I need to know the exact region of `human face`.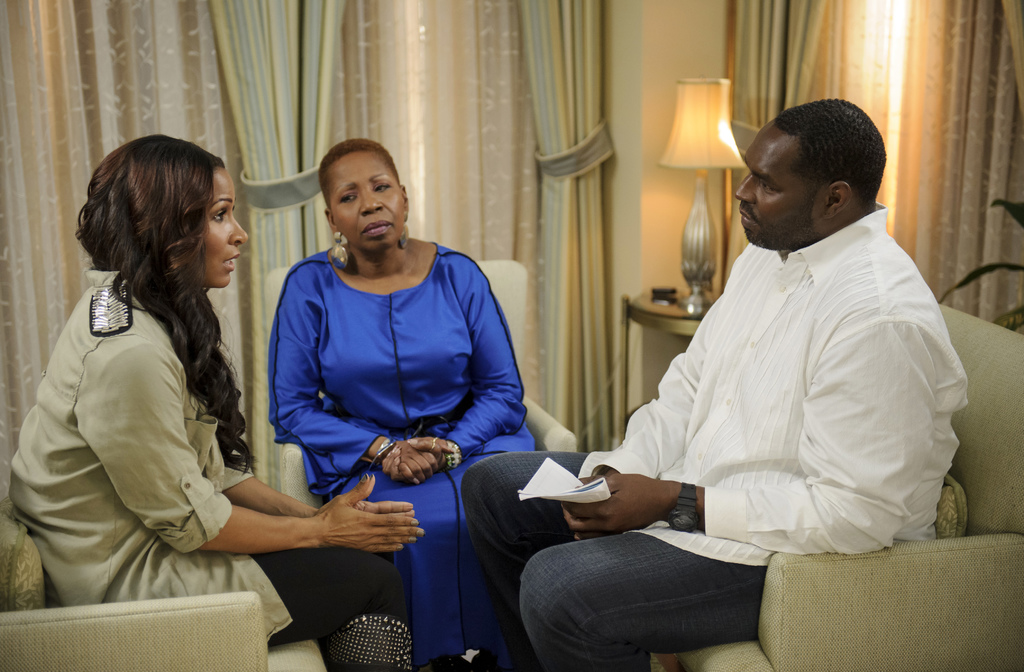
Region: x1=740 y1=122 x2=803 y2=241.
